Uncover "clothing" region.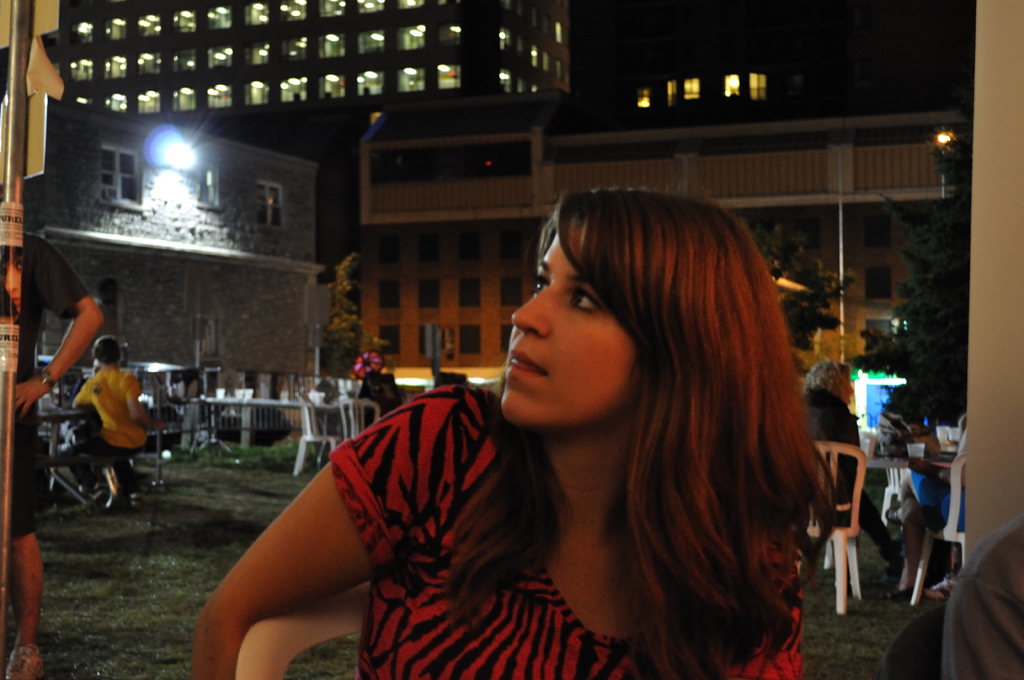
Uncovered: select_region(814, 399, 913, 556).
